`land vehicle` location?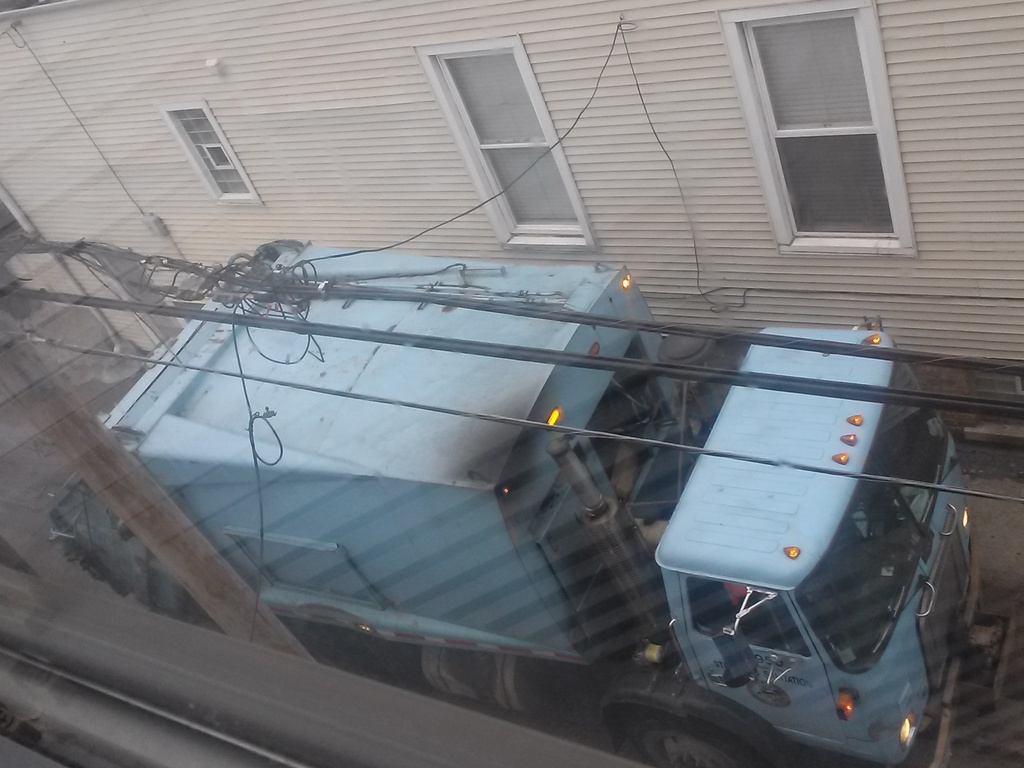
x1=44, y1=238, x2=979, y2=767
